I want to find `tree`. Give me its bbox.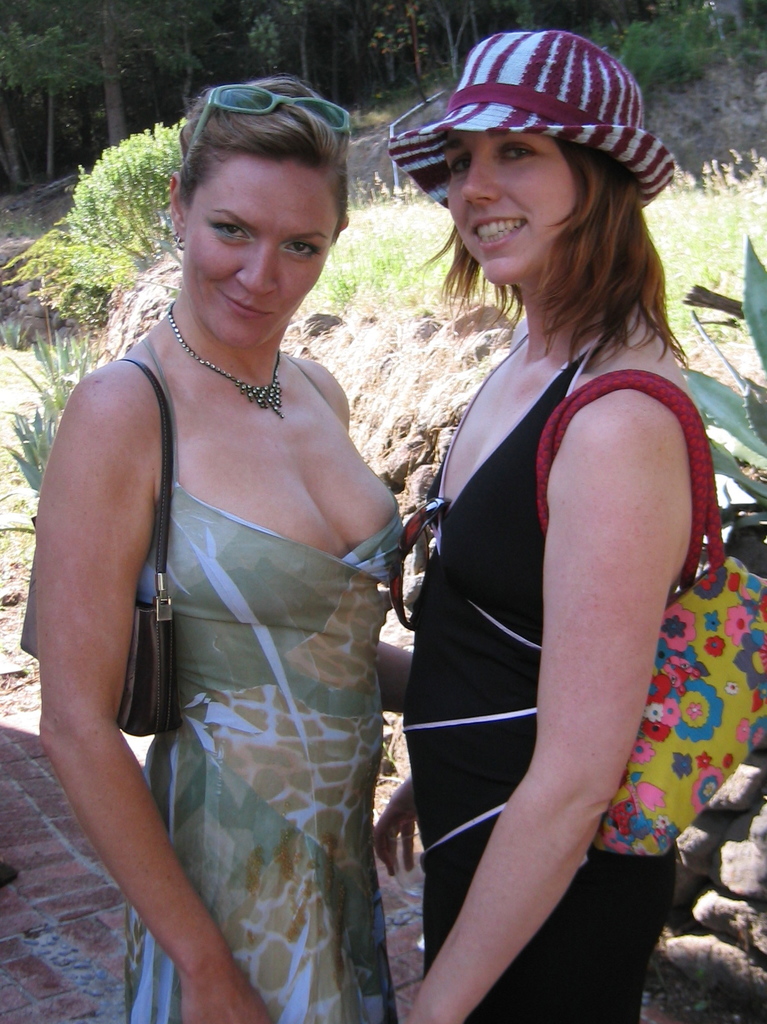
[left=246, top=0, right=318, bottom=86].
